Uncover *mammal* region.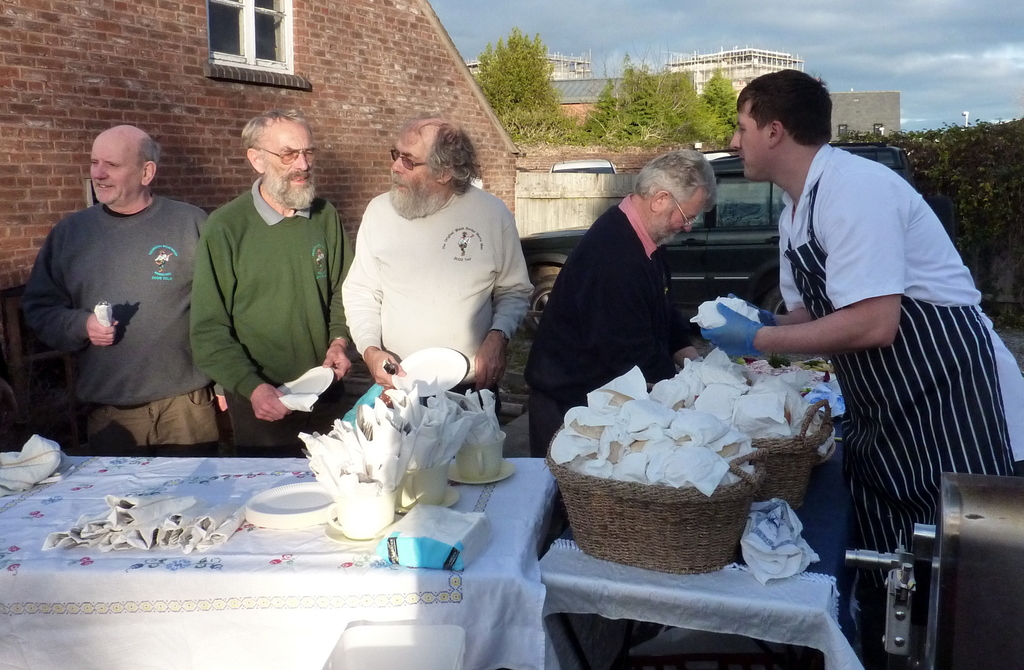
Uncovered: 343, 111, 533, 420.
